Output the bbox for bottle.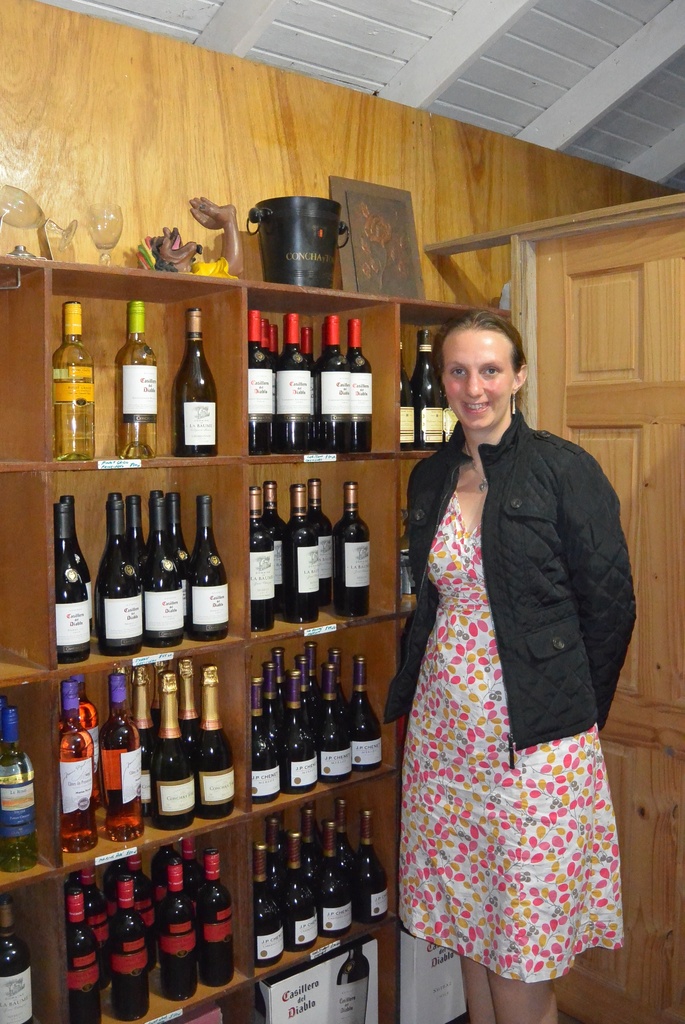
<bbox>173, 311, 217, 460</bbox>.
